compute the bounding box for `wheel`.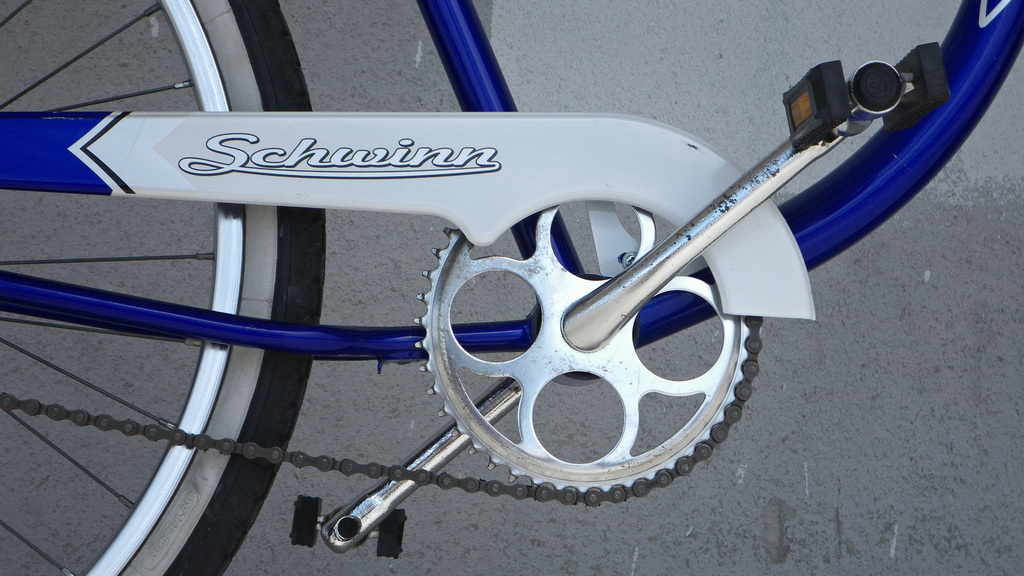
x1=0, y1=0, x2=326, y2=575.
